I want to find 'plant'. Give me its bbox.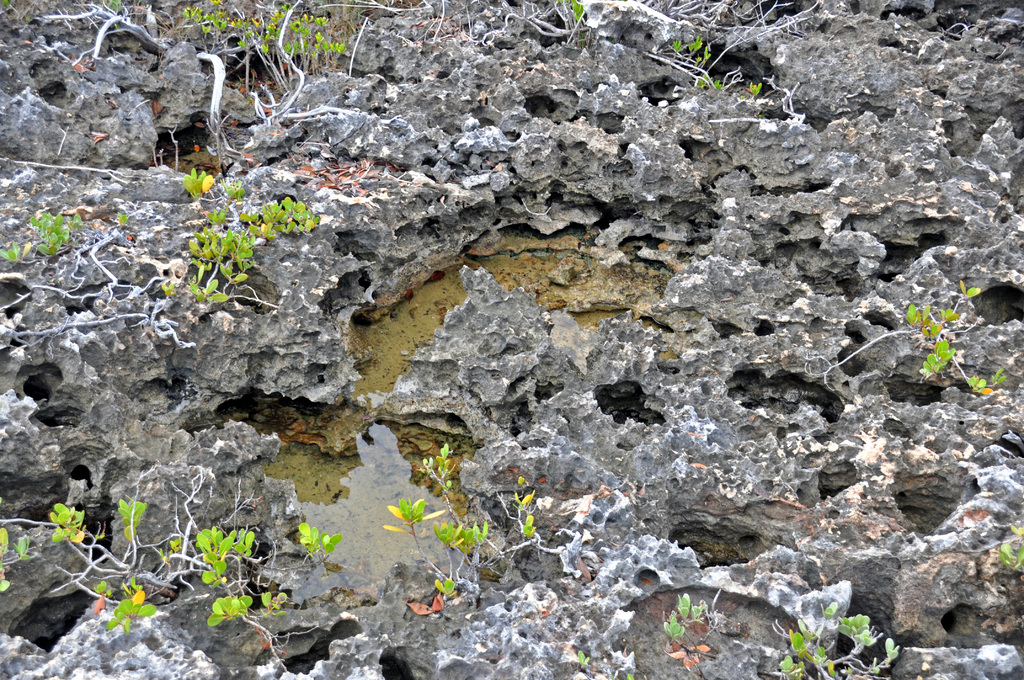
bbox=[570, 0, 584, 36].
